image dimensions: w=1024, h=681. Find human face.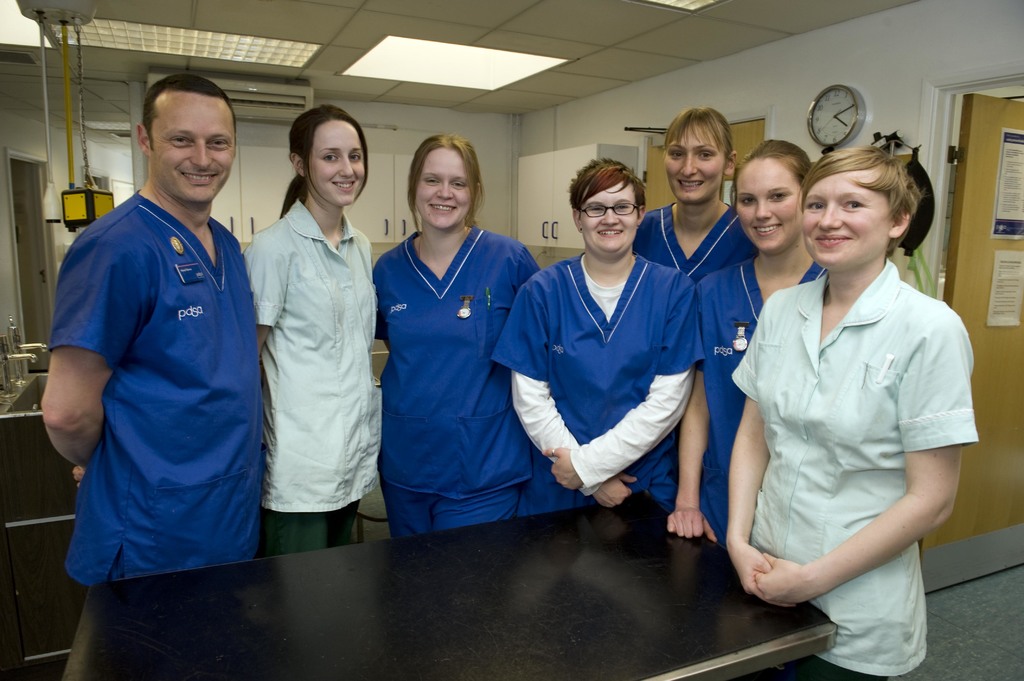
bbox(305, 117, 366, 205).
